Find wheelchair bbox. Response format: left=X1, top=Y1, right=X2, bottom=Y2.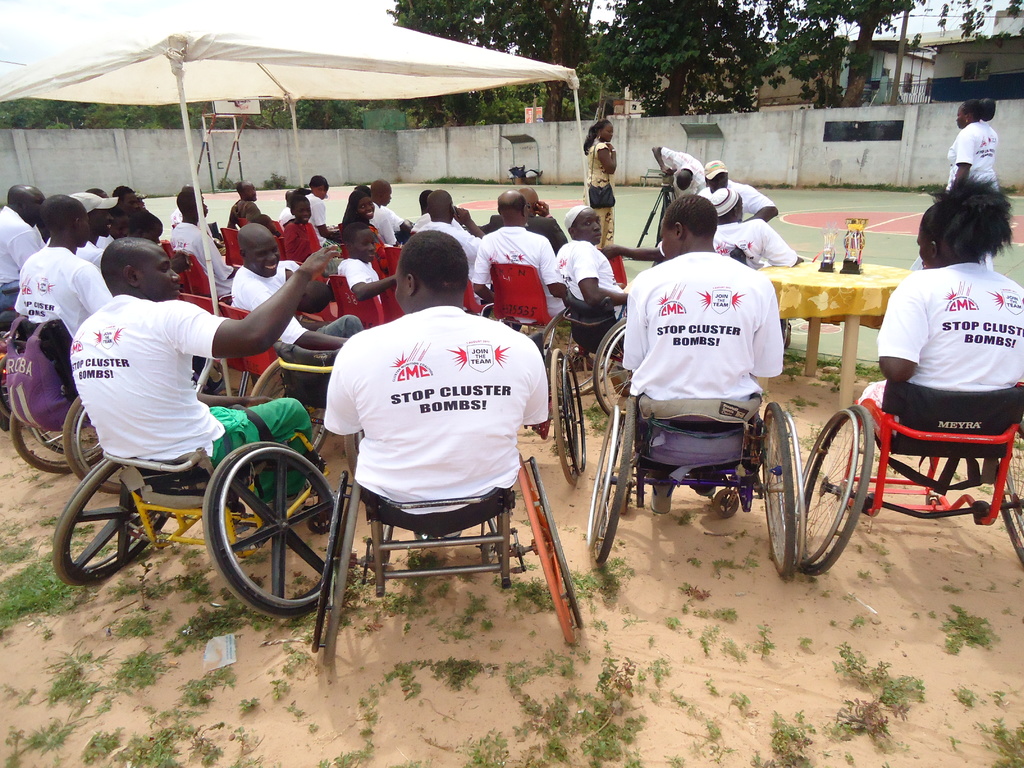
left=16, top=317, right=208, bottom=499.
